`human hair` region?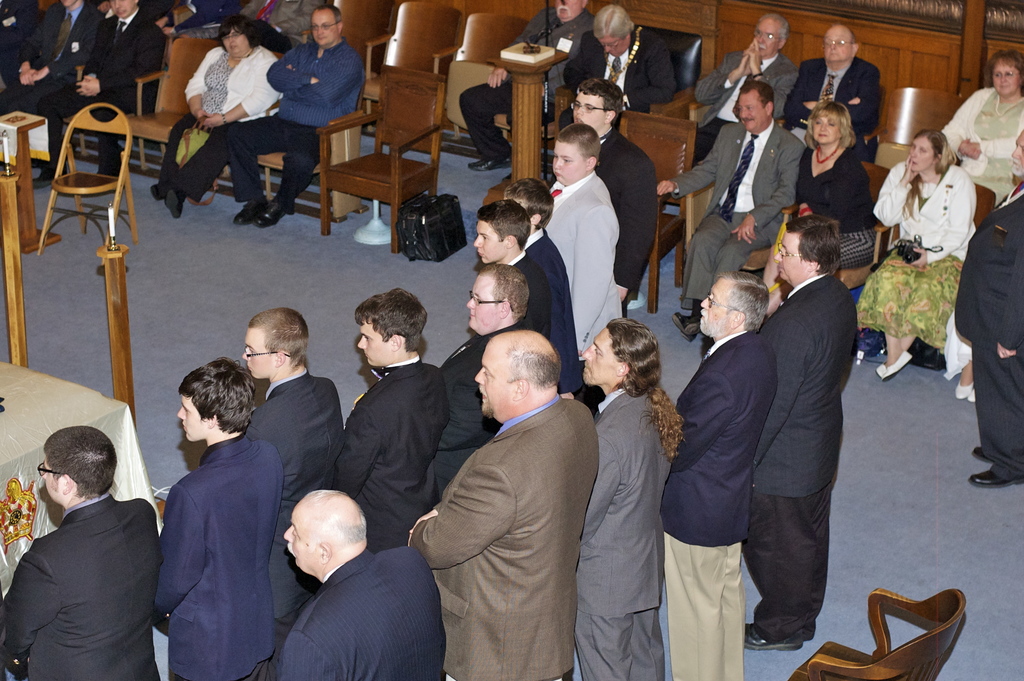
[left=909, top=130, right=956, bottom=222]
